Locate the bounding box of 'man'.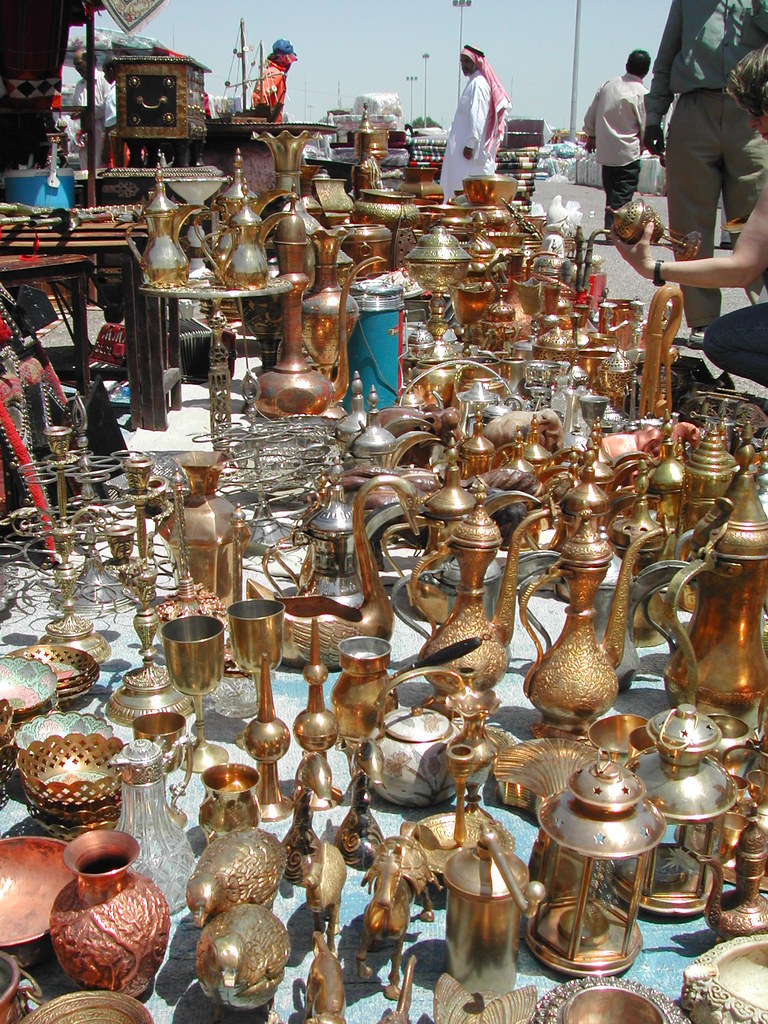
Bounding box: select_region(433, 43, 516, 204).
